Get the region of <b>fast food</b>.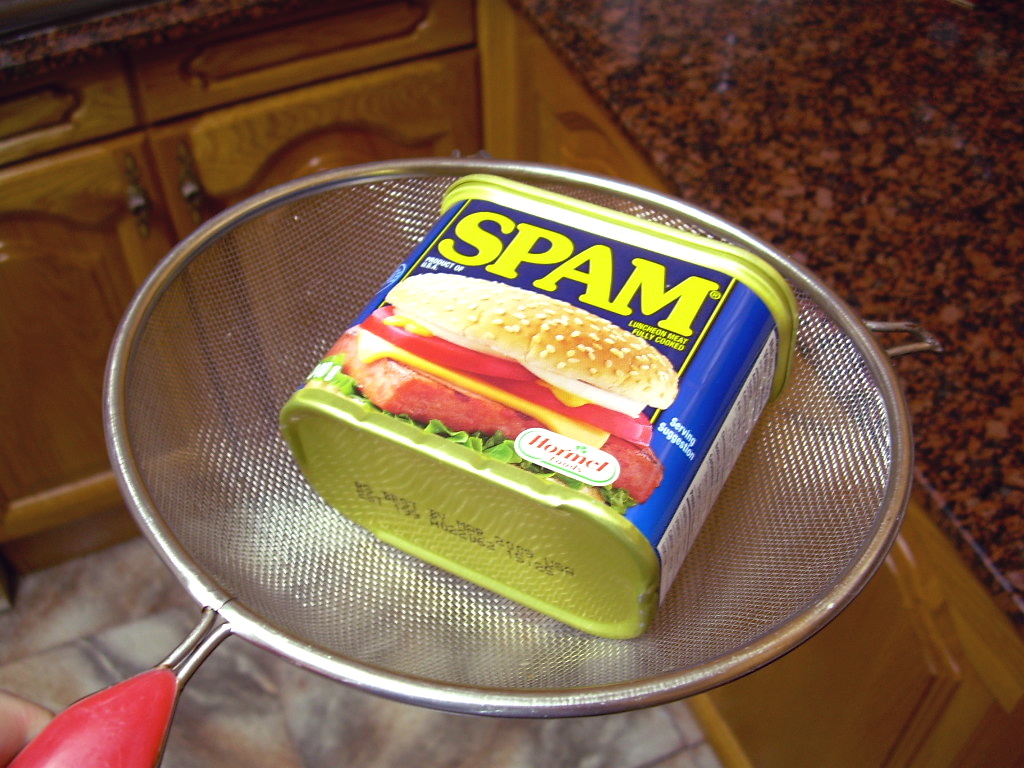
330 262 679 511.
